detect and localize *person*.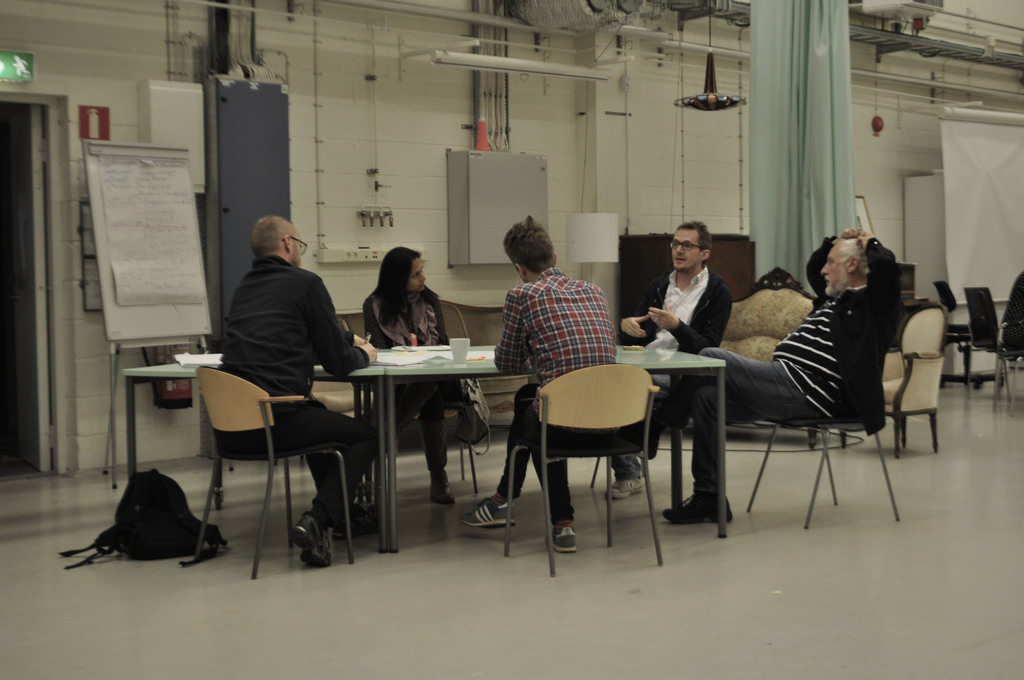
Localized at l=214, t=213, r=374, b=562.
